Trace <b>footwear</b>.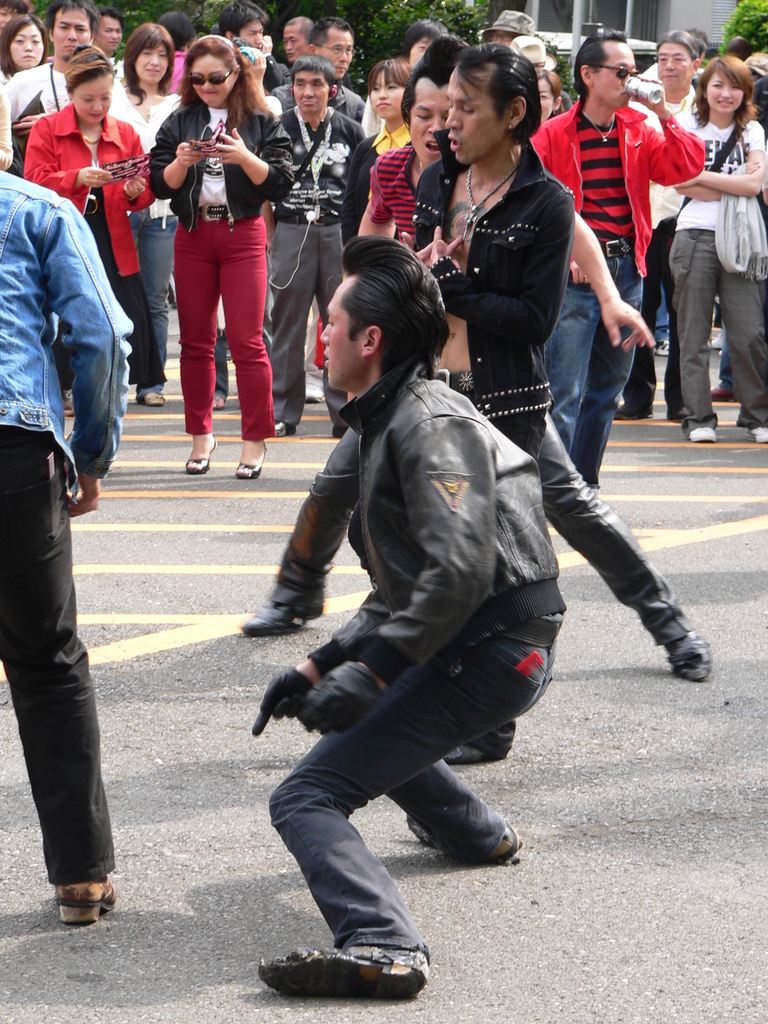
Traced to select_region(247, 943, 414, 992).
